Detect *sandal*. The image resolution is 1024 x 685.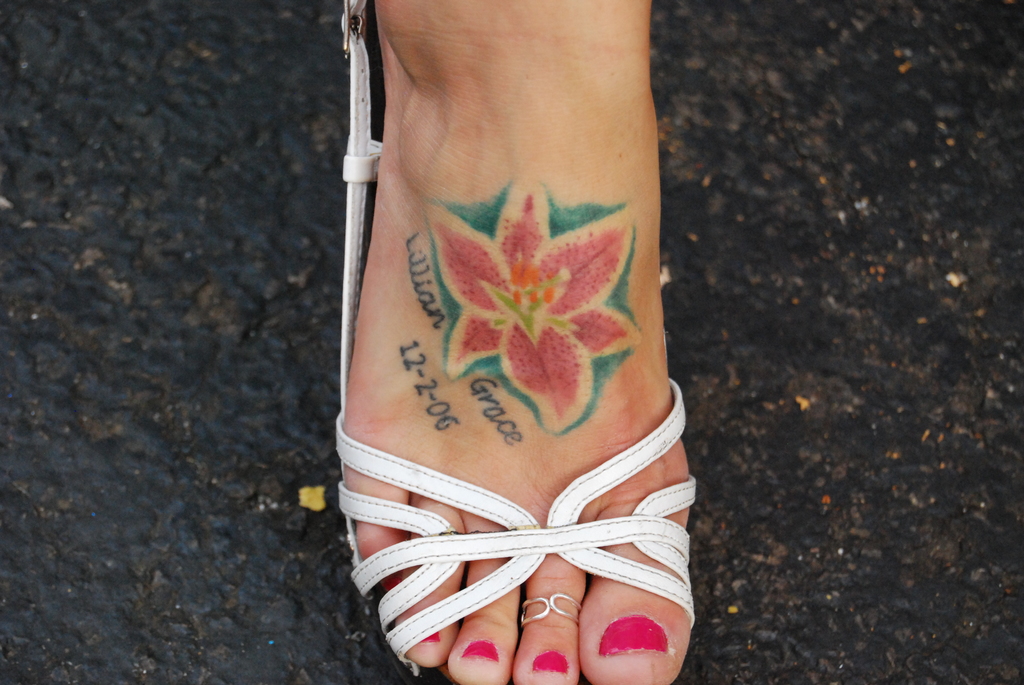
locate(339, 0, 697, 684).
